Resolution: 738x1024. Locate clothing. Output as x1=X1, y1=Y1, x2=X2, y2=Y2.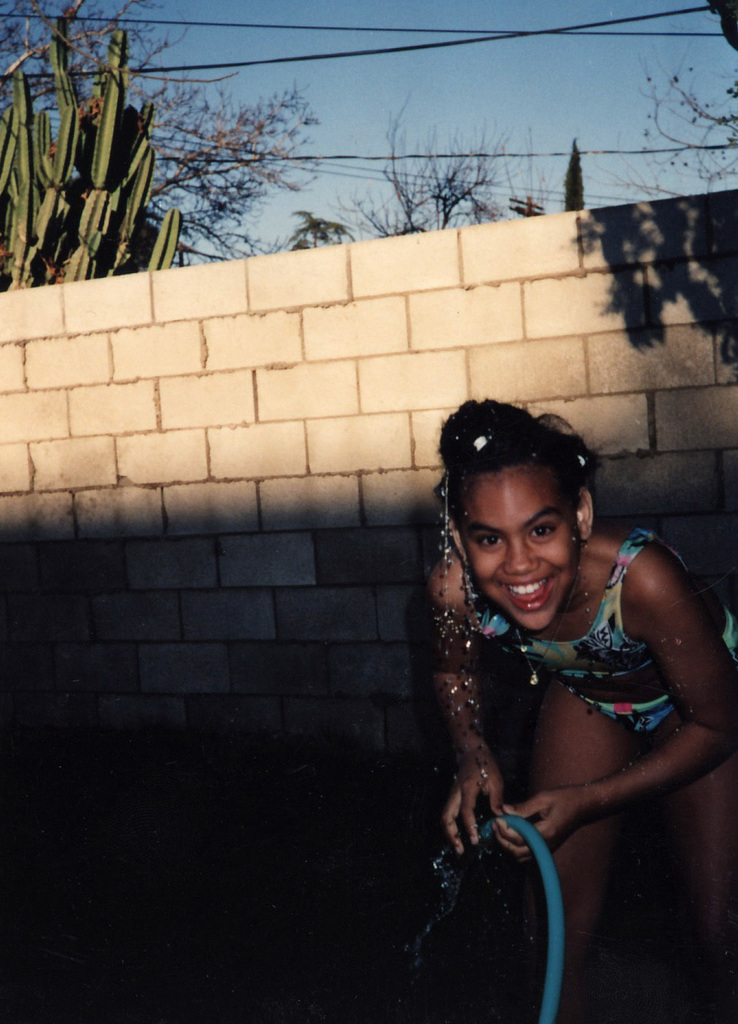
x1=478, y1=529, x2=734, y2=740.
